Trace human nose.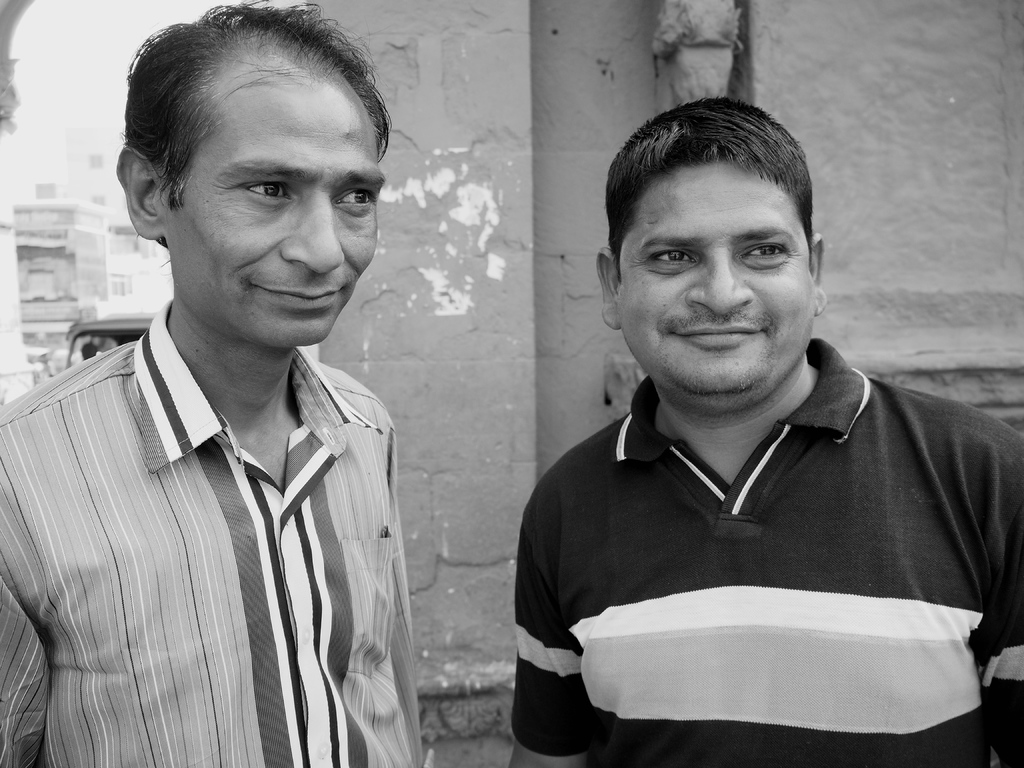
Traced to [689, 269, 753, 315].
